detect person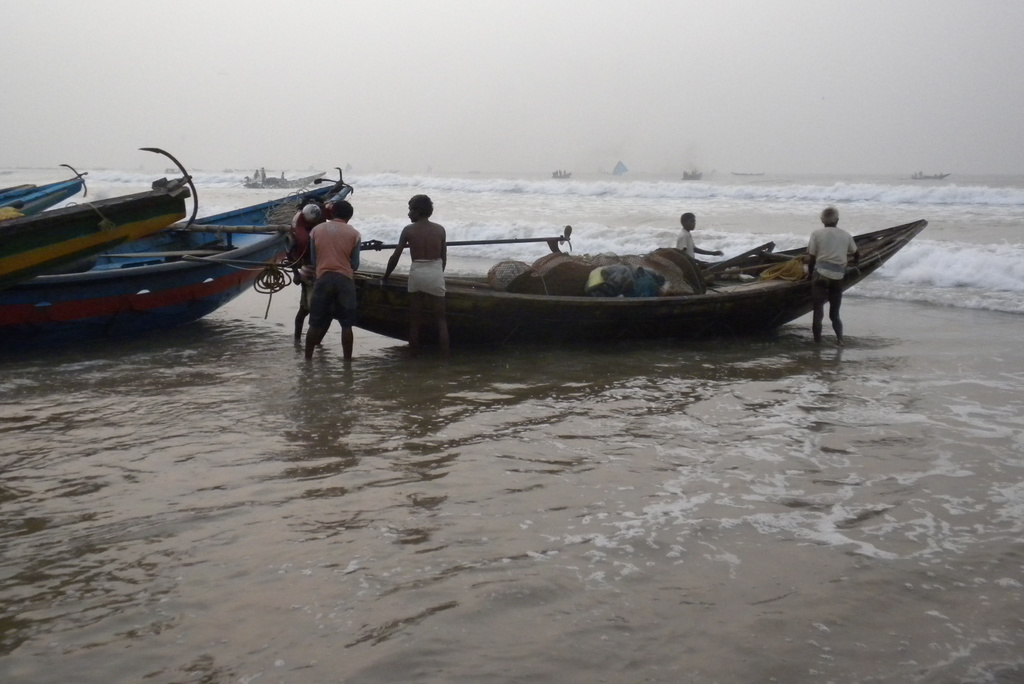
(258,164,268,181)
